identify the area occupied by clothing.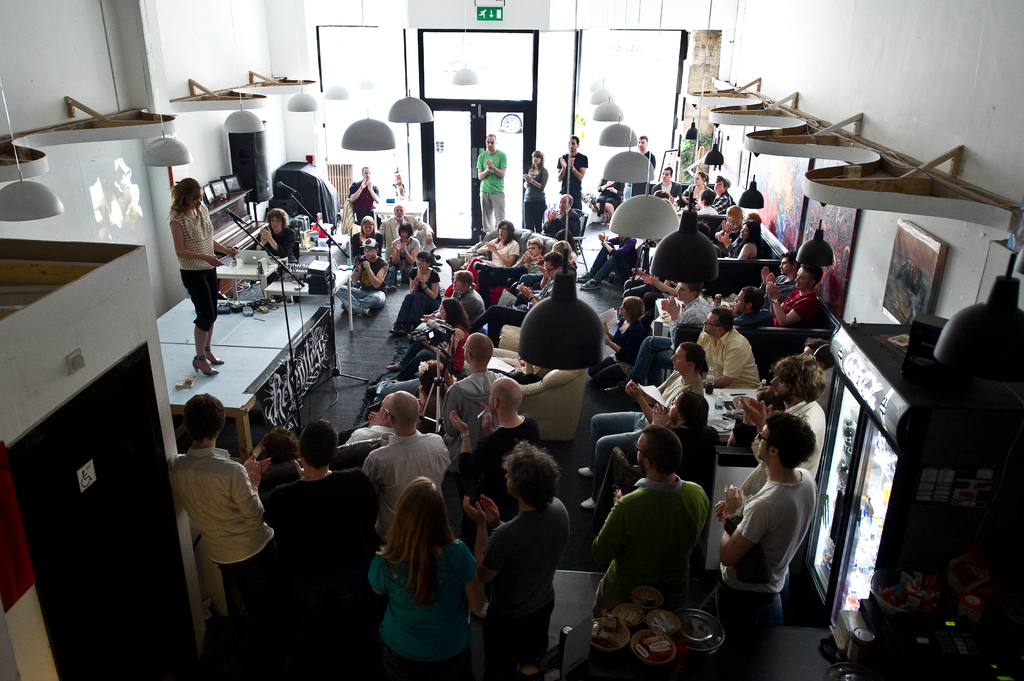
Area: l=457, t=284, r=484, b=324.
